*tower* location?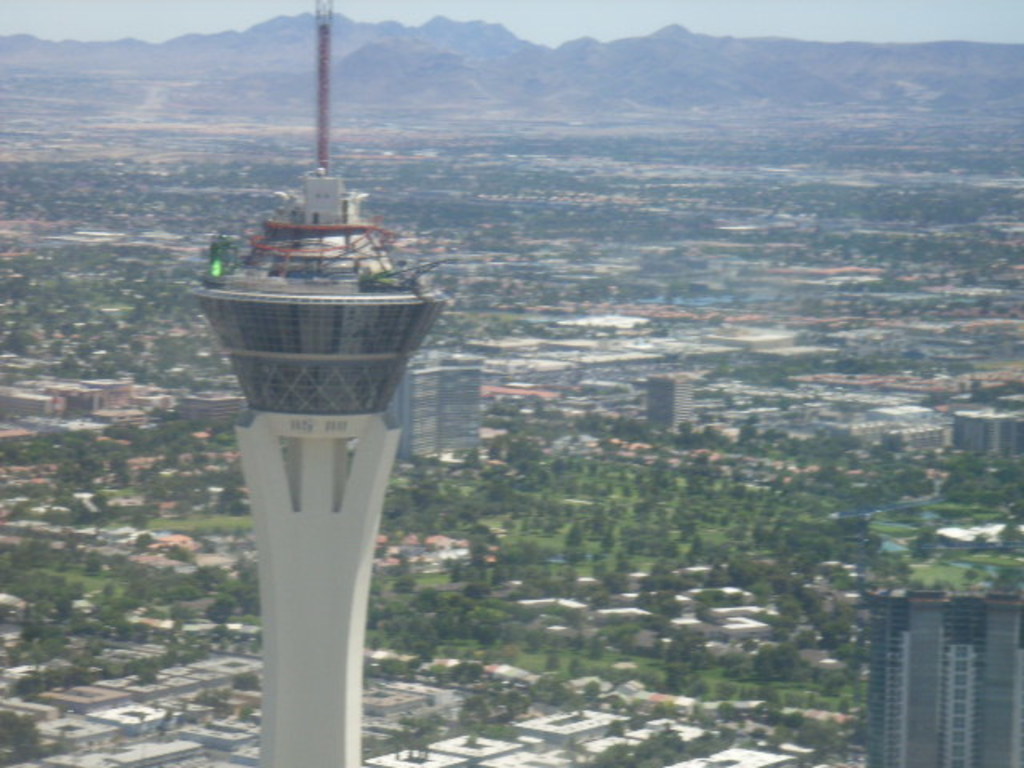
[650,368,699,435]
